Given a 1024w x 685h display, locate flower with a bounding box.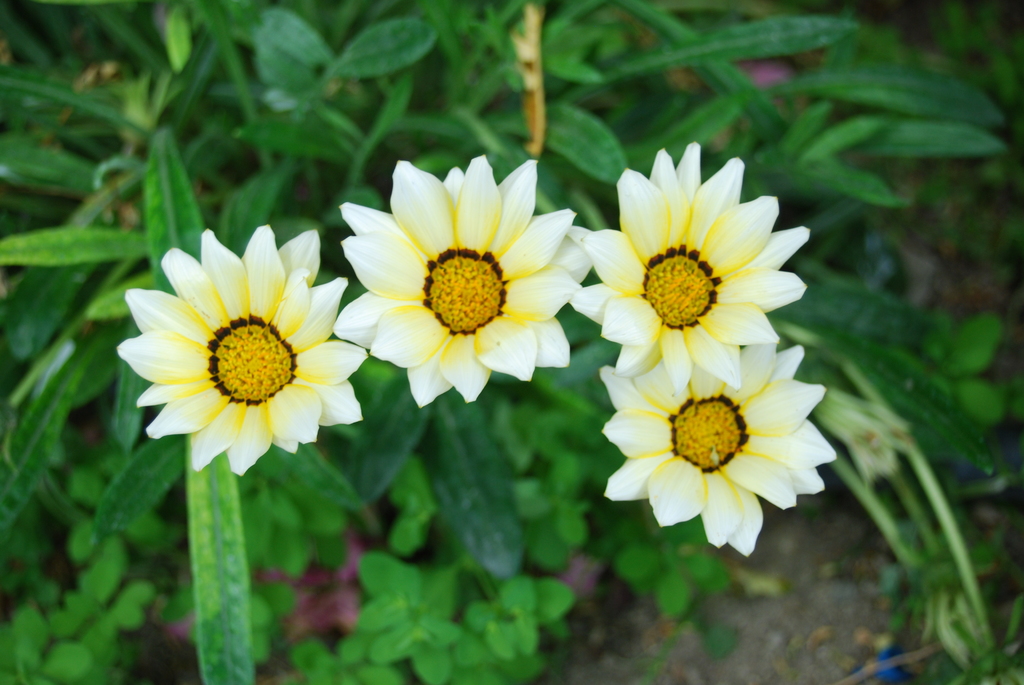
Located: l=570, t=126, r=820, b=371.
